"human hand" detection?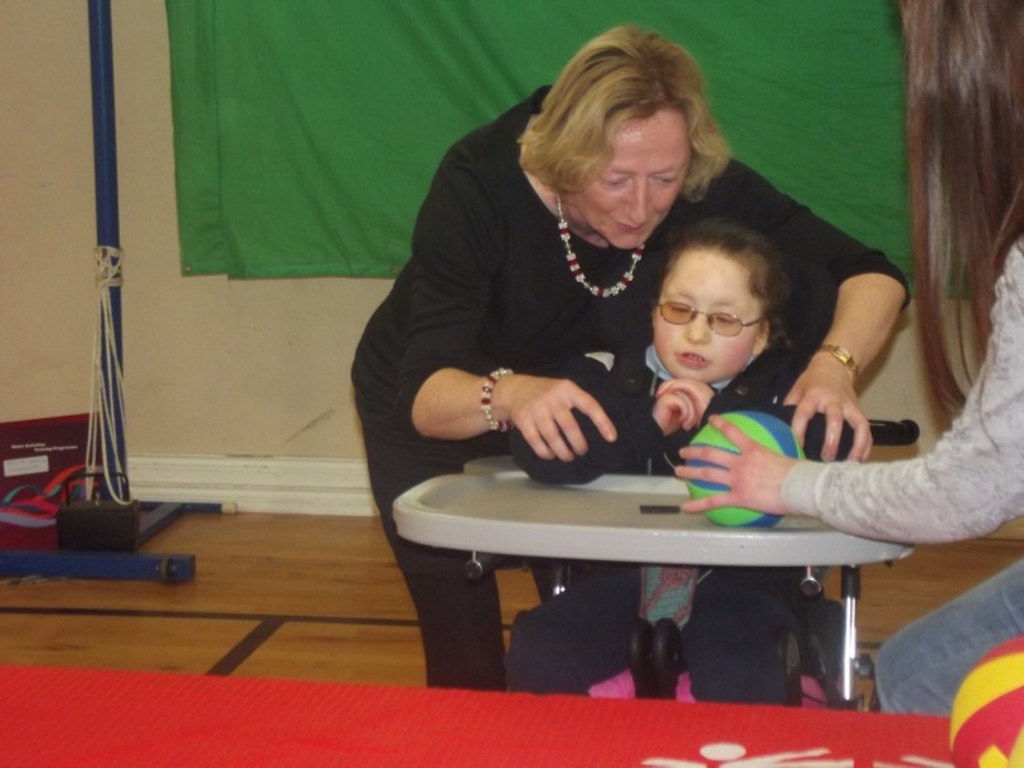
<bbox>782, 370, 875, 462</bbox>
